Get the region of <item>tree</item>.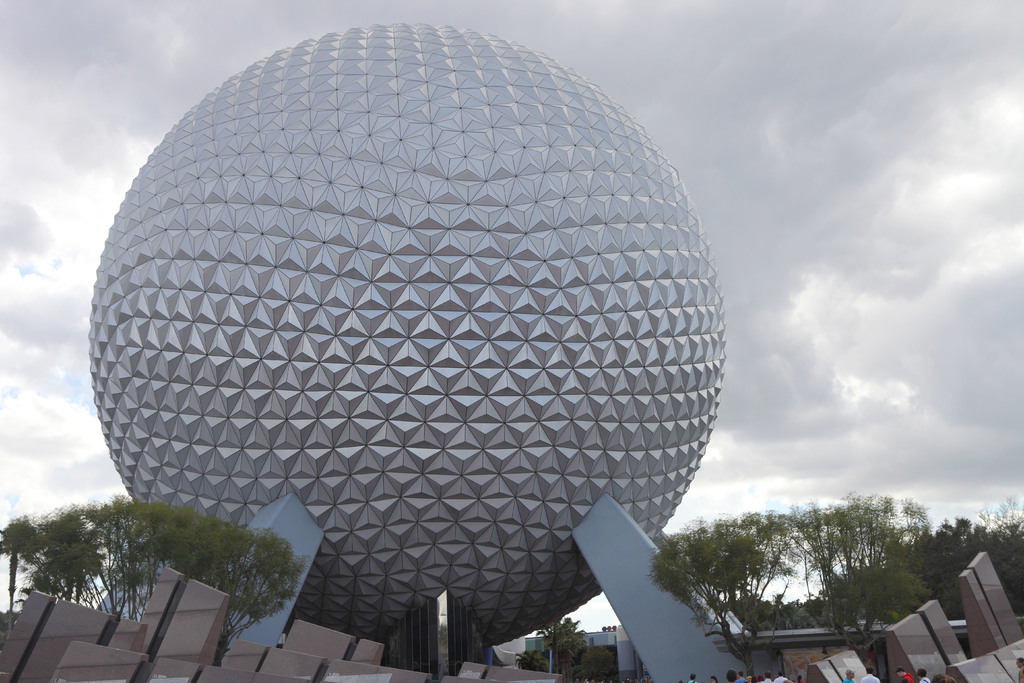
<box>66,494,319,663</box>.
